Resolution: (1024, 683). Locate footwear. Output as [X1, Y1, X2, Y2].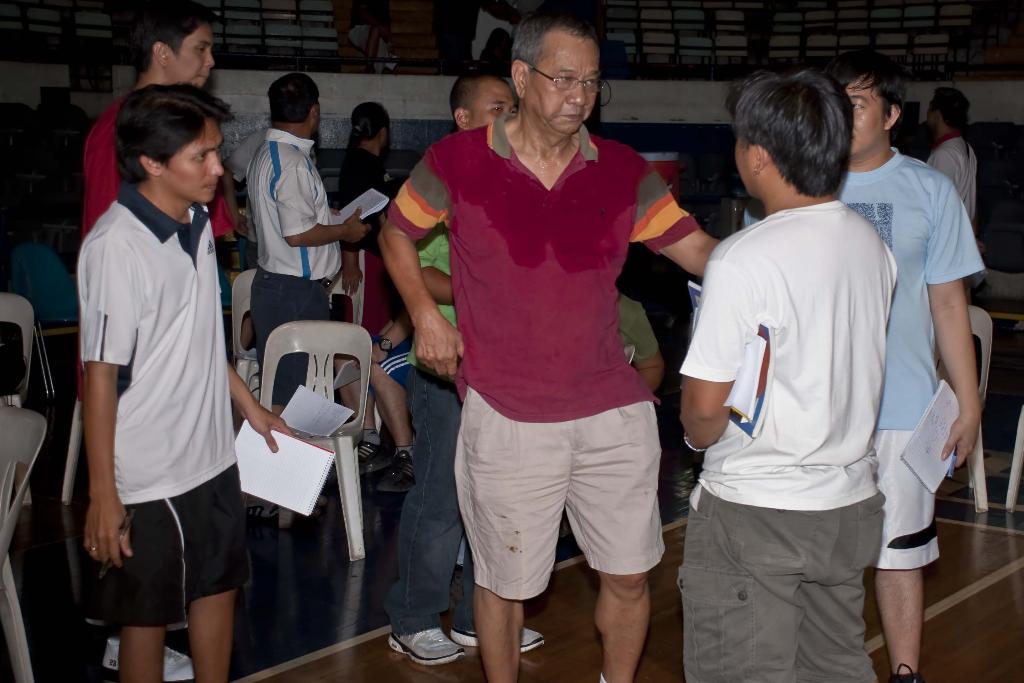
[449, 623, 543, 662].
